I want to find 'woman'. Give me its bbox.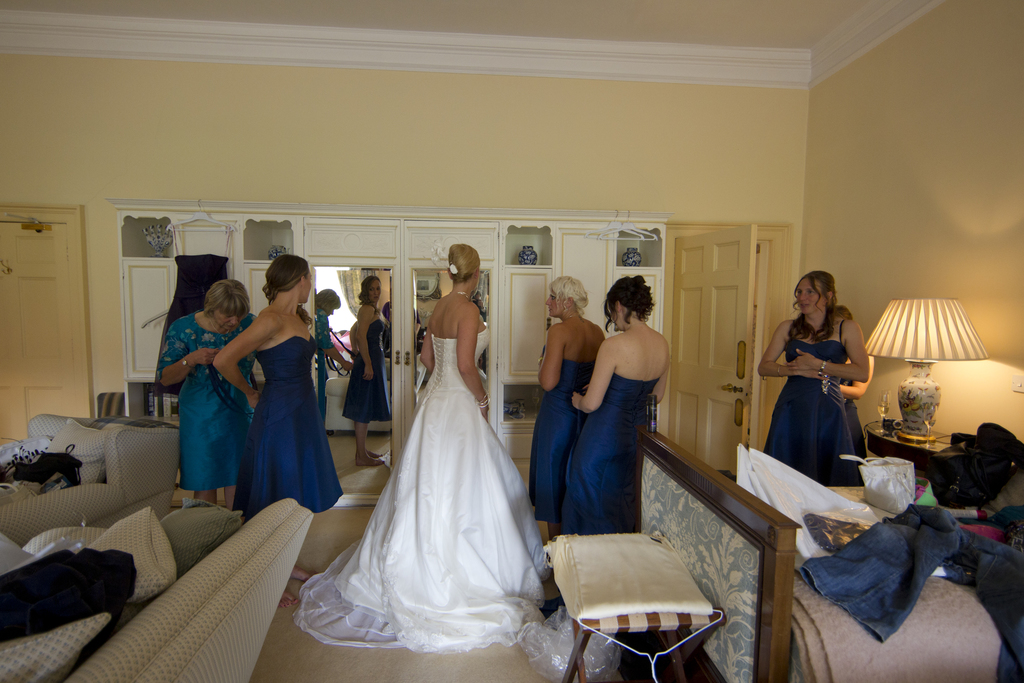
(535,272,606,551).
